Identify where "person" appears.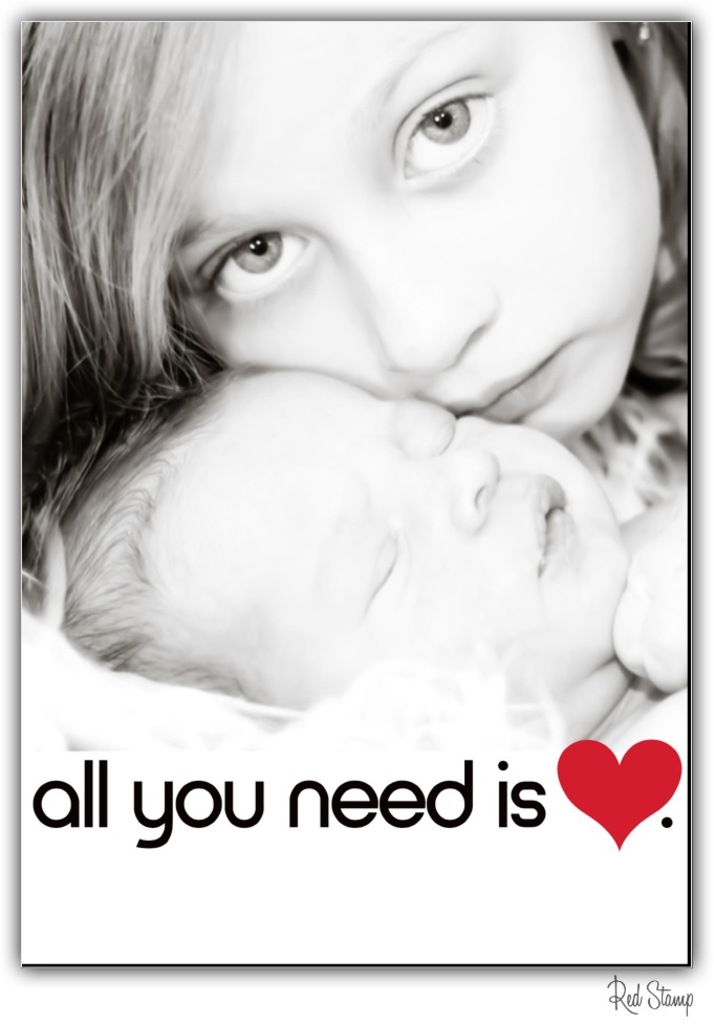
Appears at pyautogui.locateOnScreen(10, 22, 688, 578).
